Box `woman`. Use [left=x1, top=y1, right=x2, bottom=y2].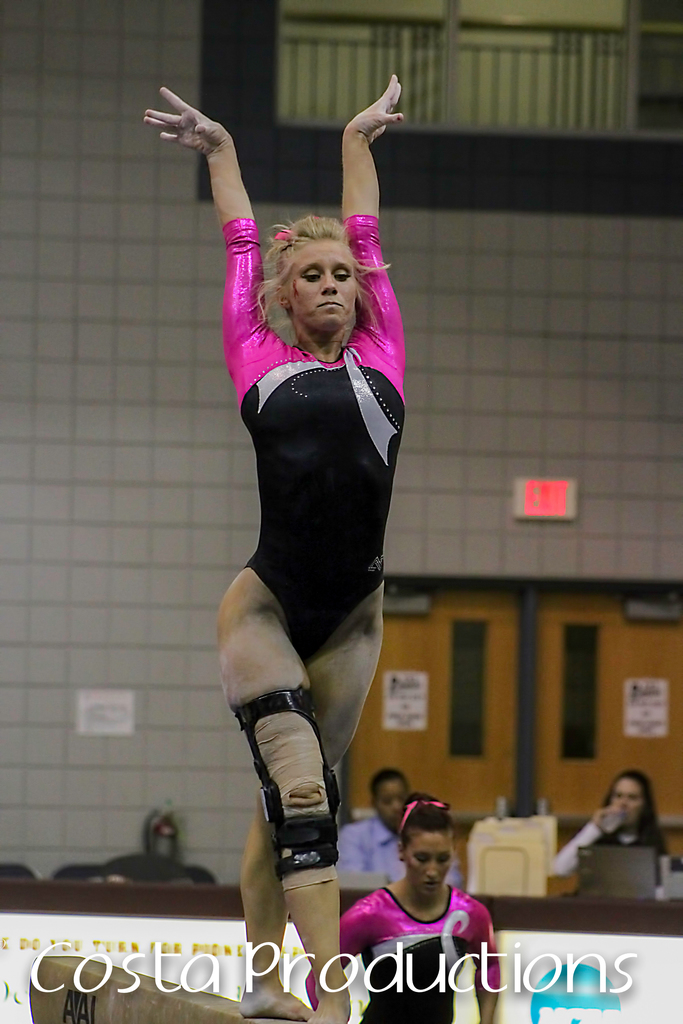
[left=185, top=70, right=436, bottom=993].
